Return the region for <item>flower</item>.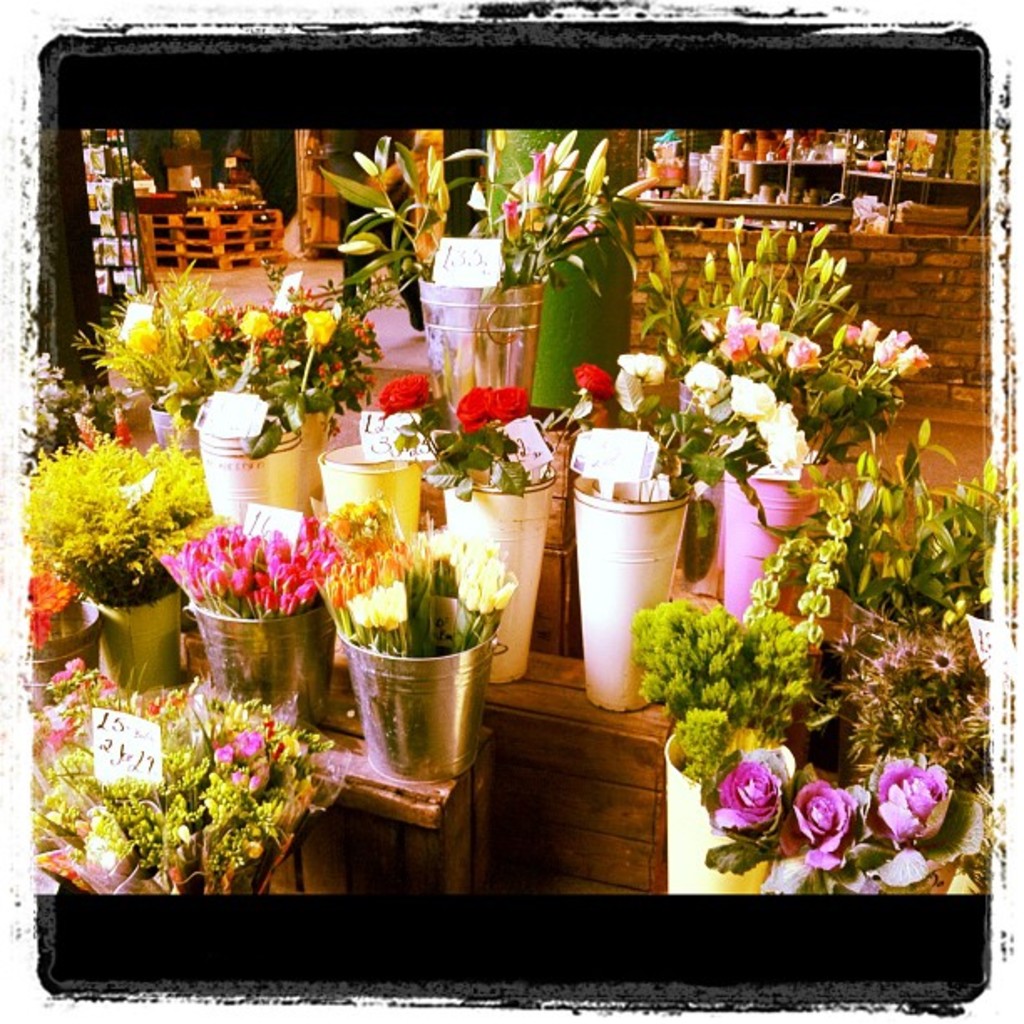
x1=458 y1=385 x2=495 y2=430.
